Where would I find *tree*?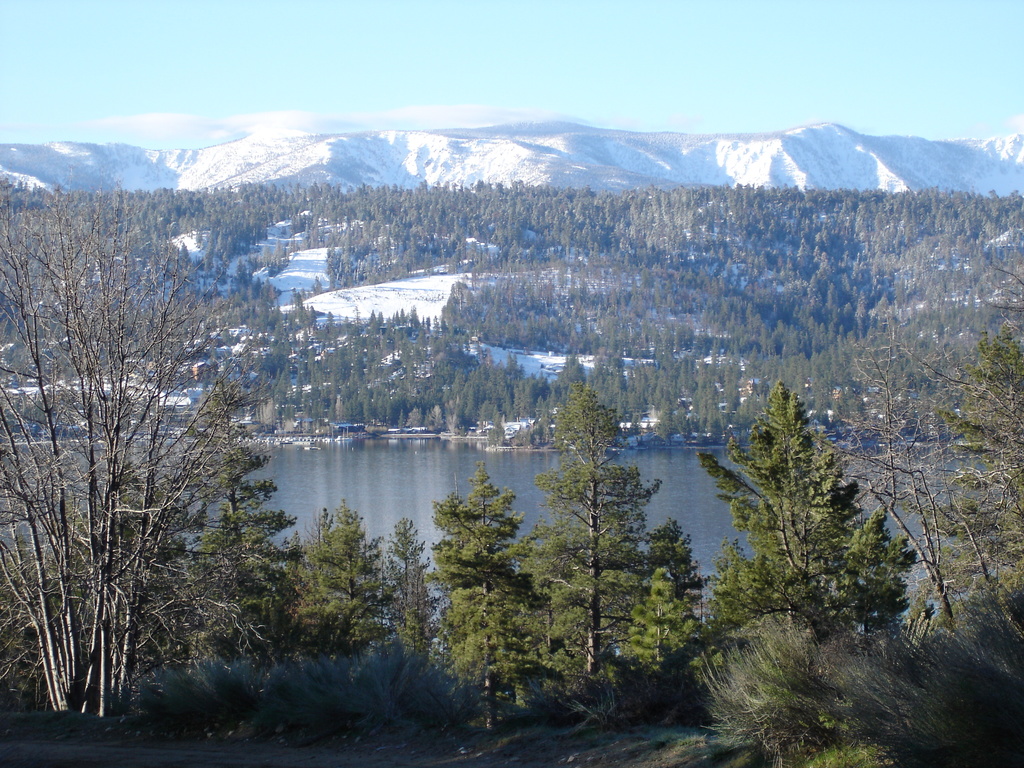
At 704/262/1023/767.
